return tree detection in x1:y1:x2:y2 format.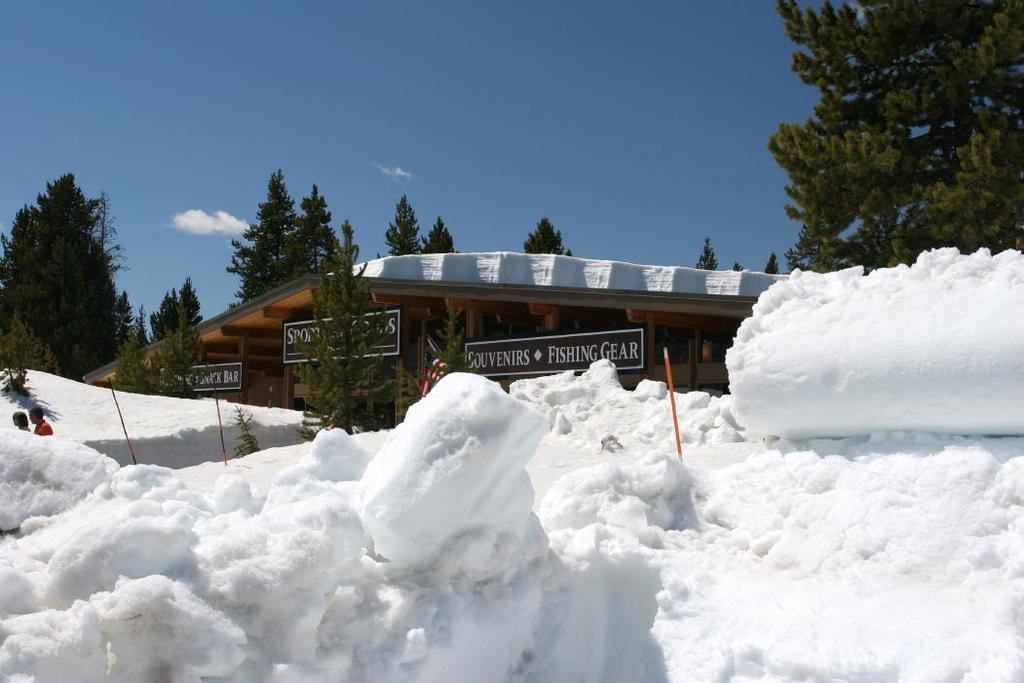
698:235:723:273.
